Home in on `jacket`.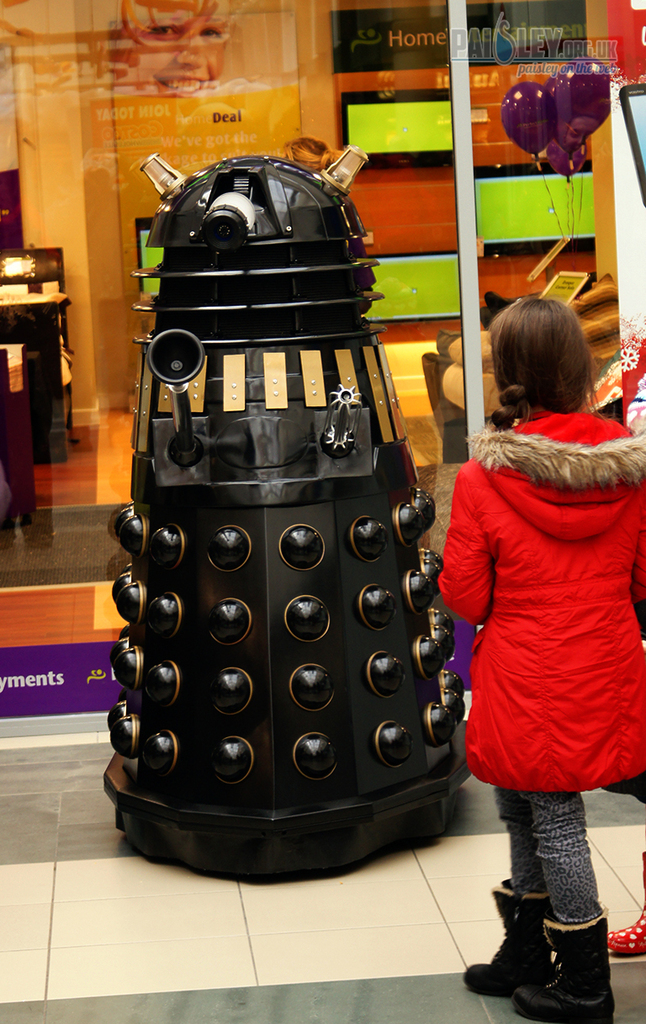
Homed in at detection(438, 414, 645, 793).
